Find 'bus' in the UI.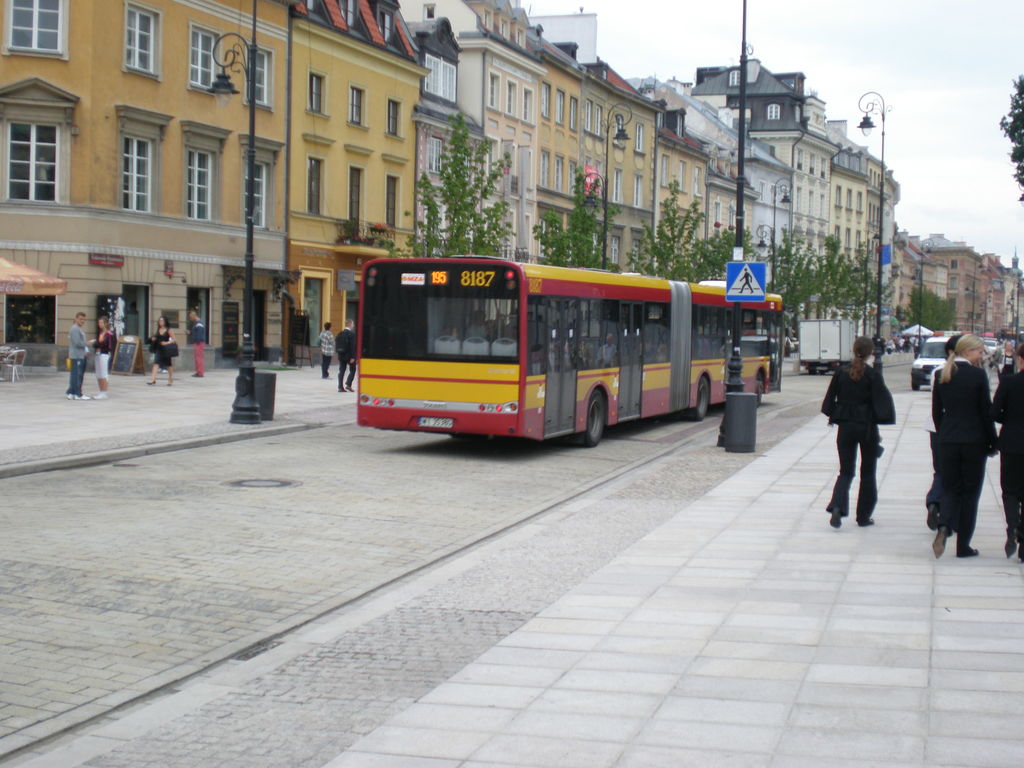
UI element at locate(357, 252, 786, 445).
